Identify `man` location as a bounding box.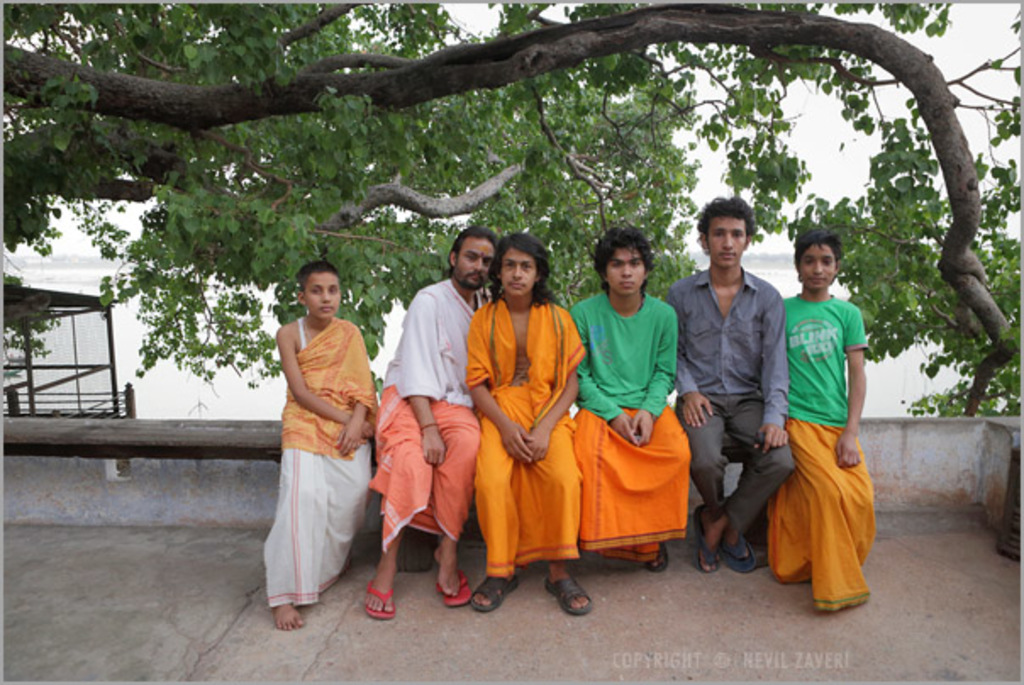
(682, 200, 793, 580).
